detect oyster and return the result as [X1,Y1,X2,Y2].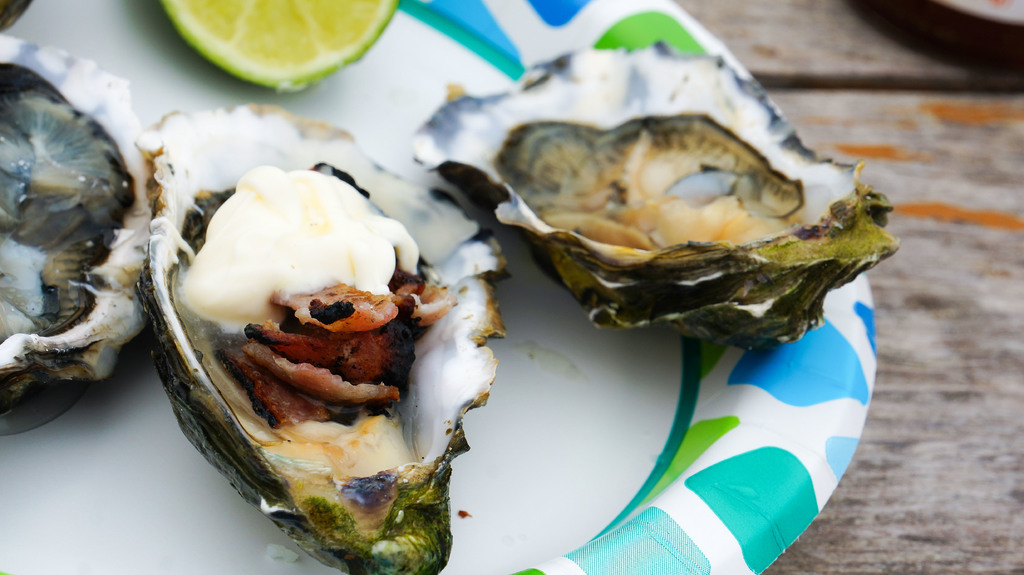
[125,101,511,574].
